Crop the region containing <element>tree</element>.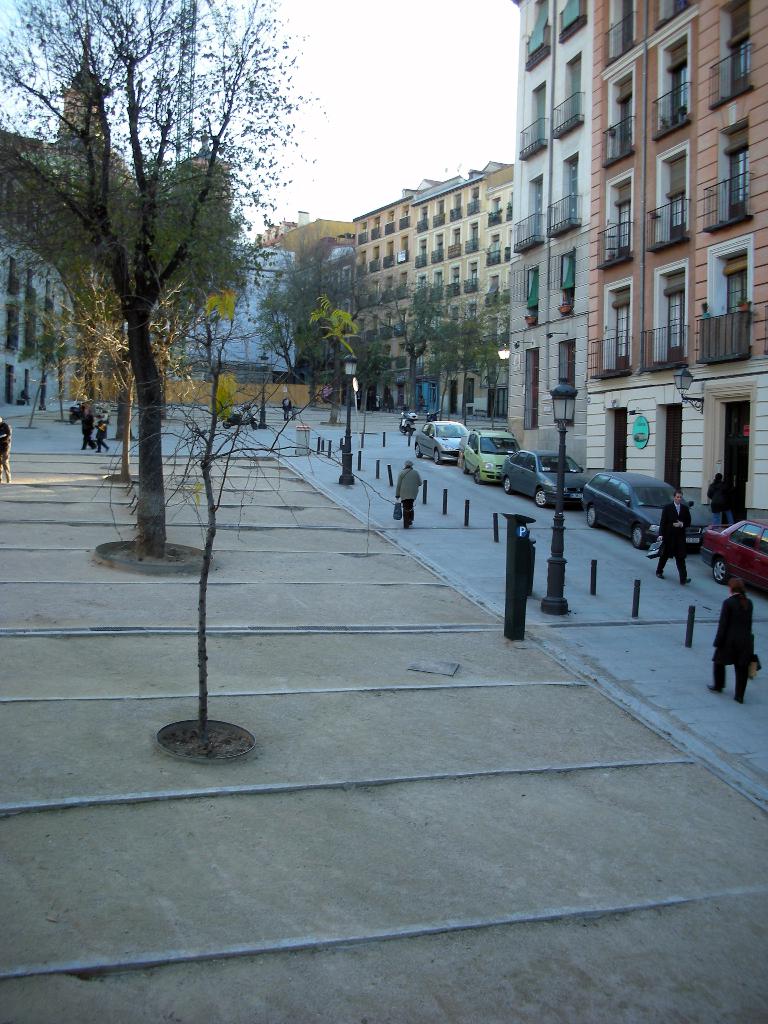
Crop region: x1=61 y1=143 x2=269 y2=451.
